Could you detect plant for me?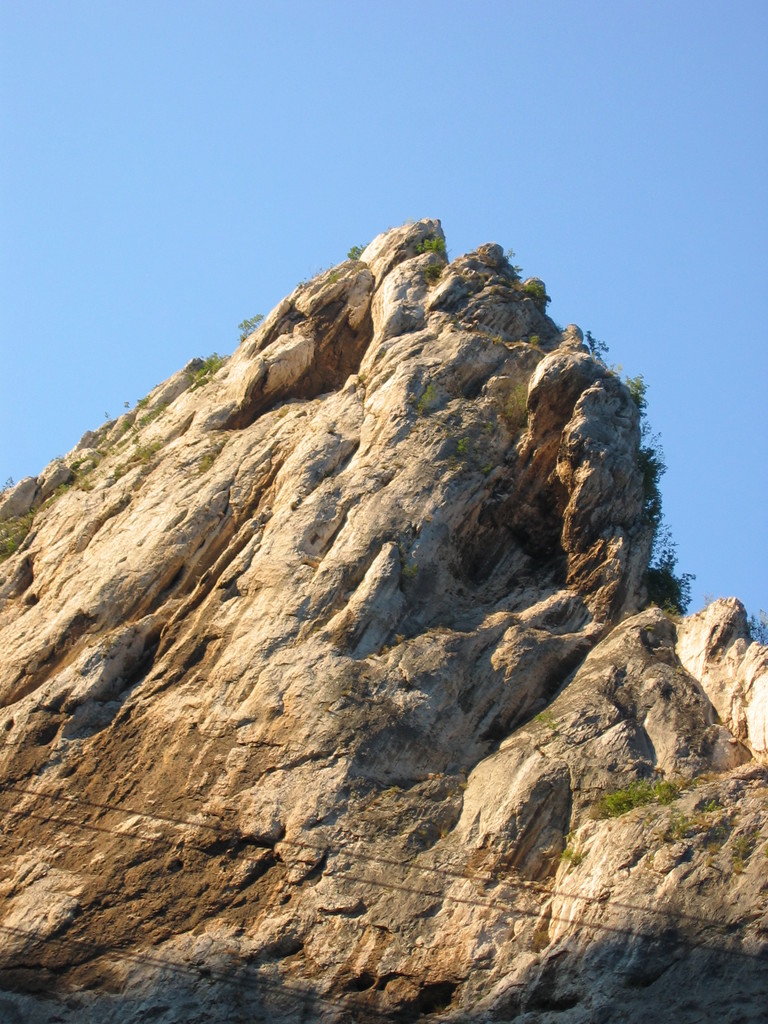
Detection result: select_region(501, 379, 531, 423).
